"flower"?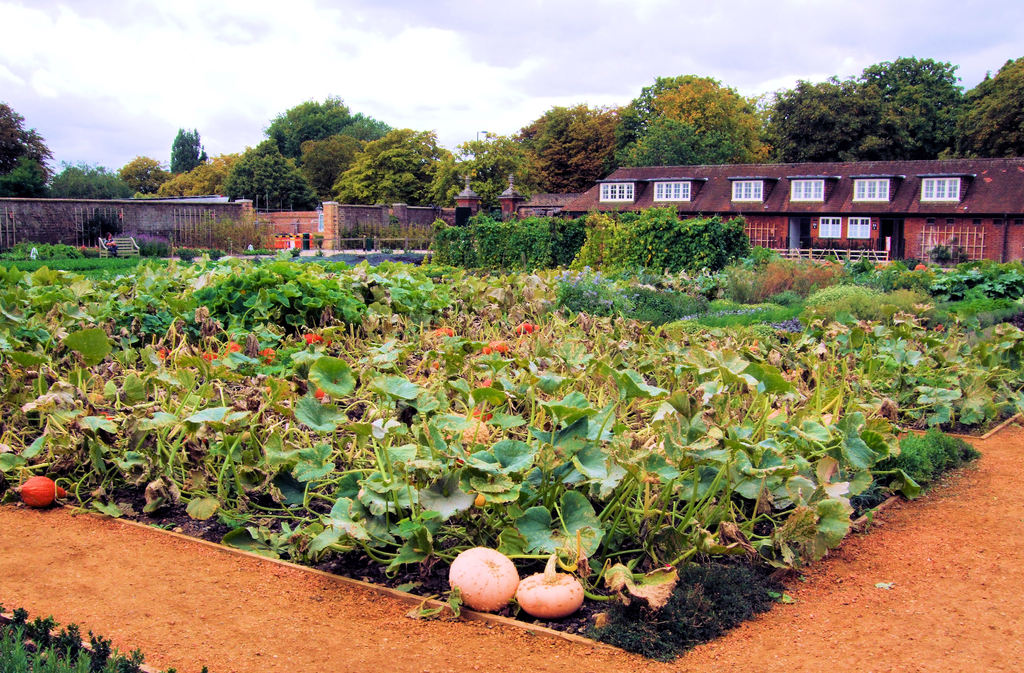
{"x1": 15, "y1": 479, "x2": 64, "y2": 509}
